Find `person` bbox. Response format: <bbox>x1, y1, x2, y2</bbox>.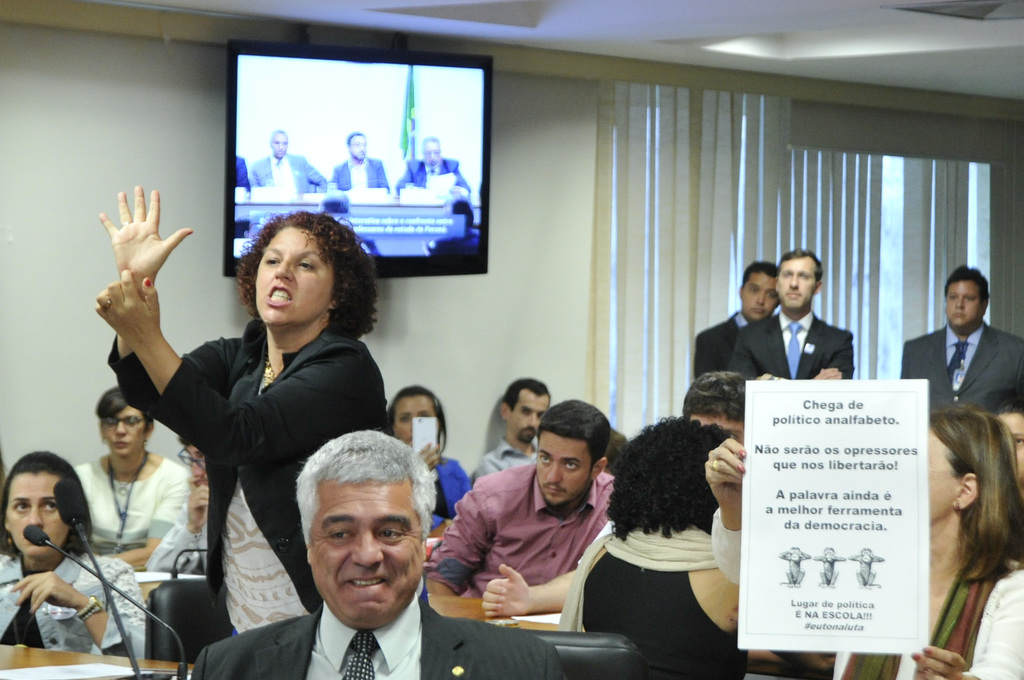
<bbox>429, 398, 618, 633</bbox>.
